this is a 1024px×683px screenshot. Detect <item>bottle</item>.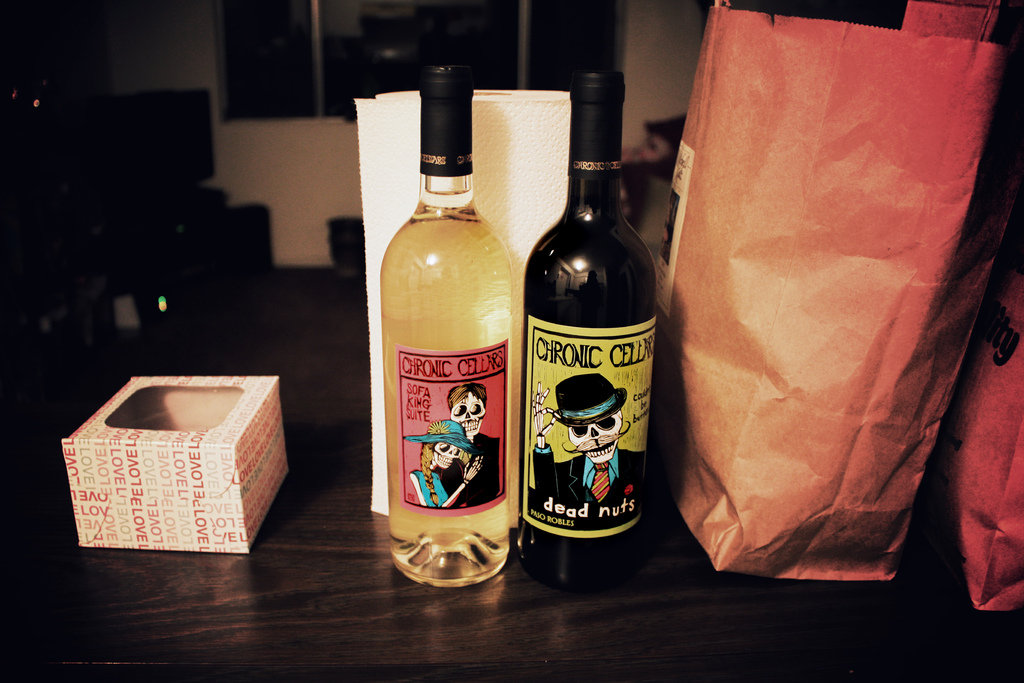
Rect(528, 67, 657, 579).
